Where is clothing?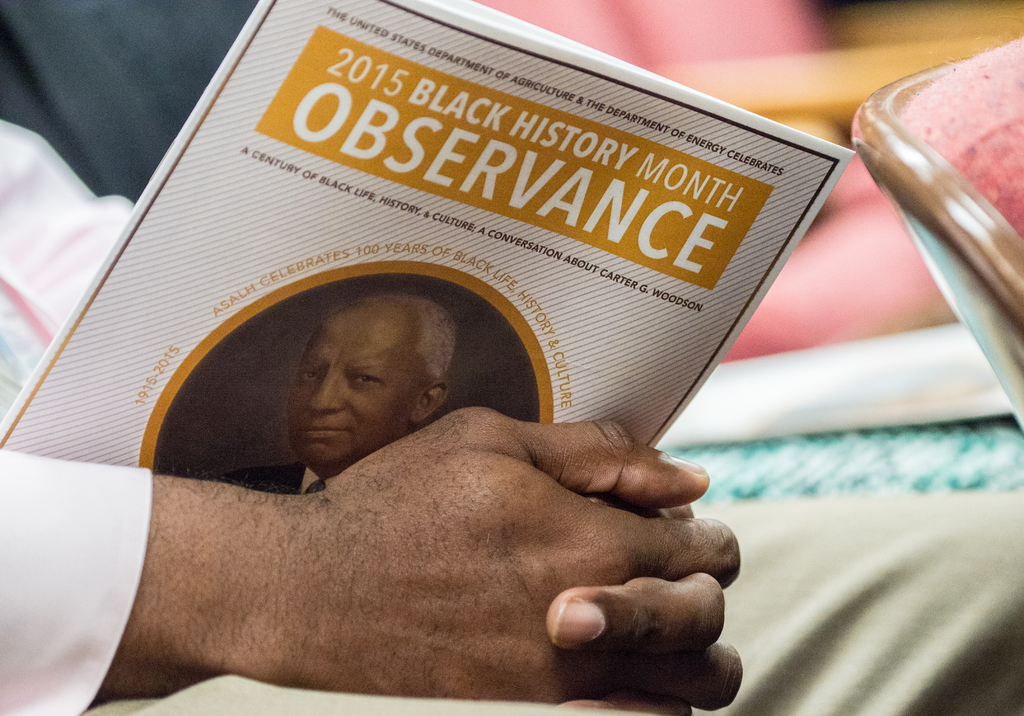
left=220, top=462, right=326, bottom=501.
